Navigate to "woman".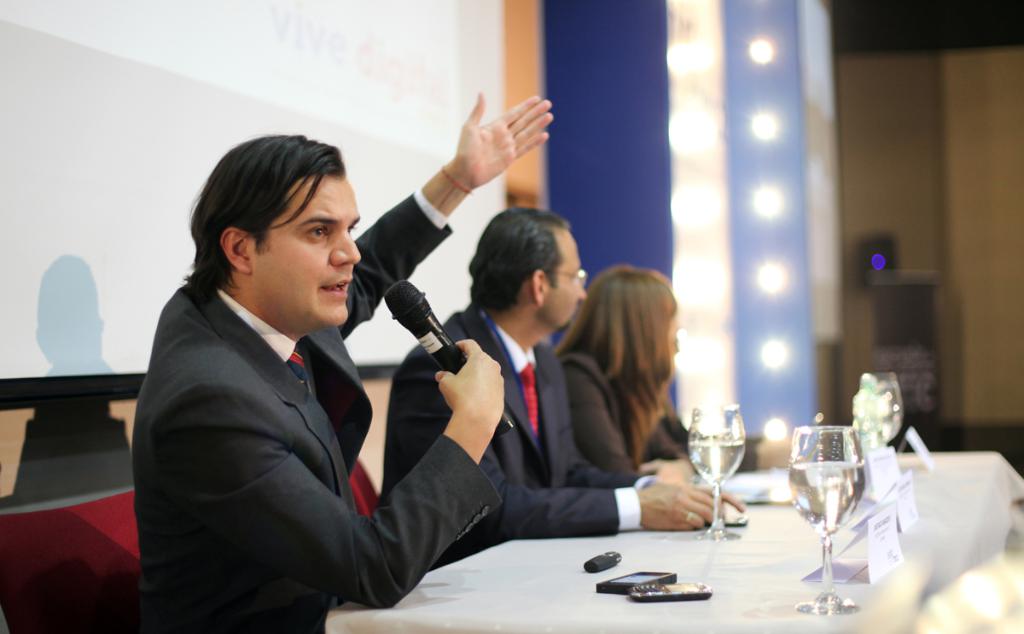
Navigation target: x1=553 y1=254 x2=705 y2=515.
